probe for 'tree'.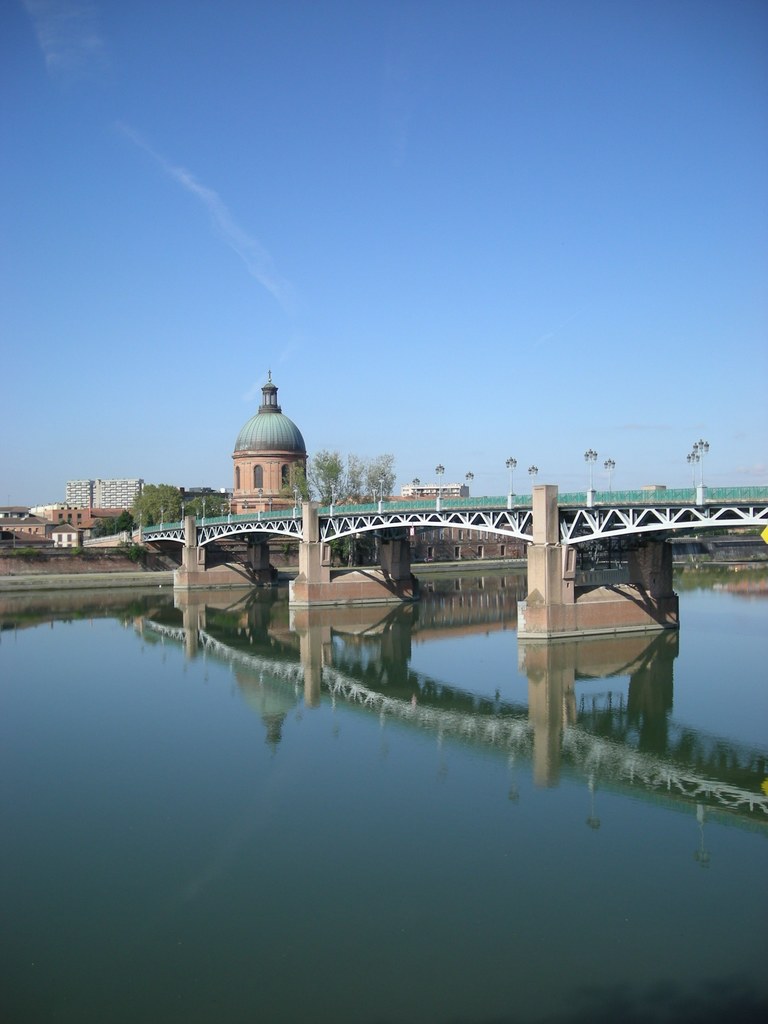
Probe result: [88, 499, 135, 548].
